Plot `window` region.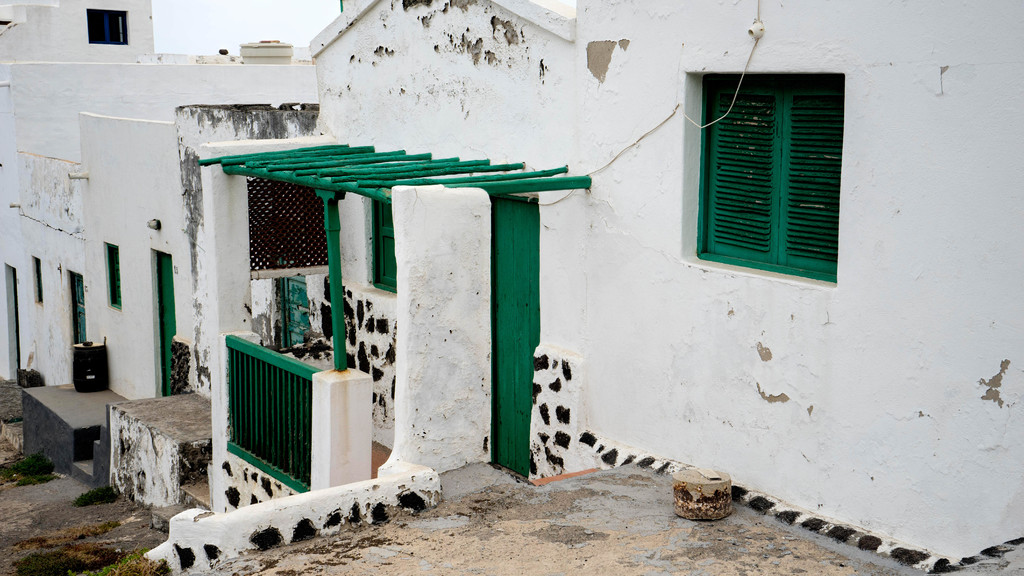
Plotted at [x1=687, y1=47, x2=850, y2=282].
